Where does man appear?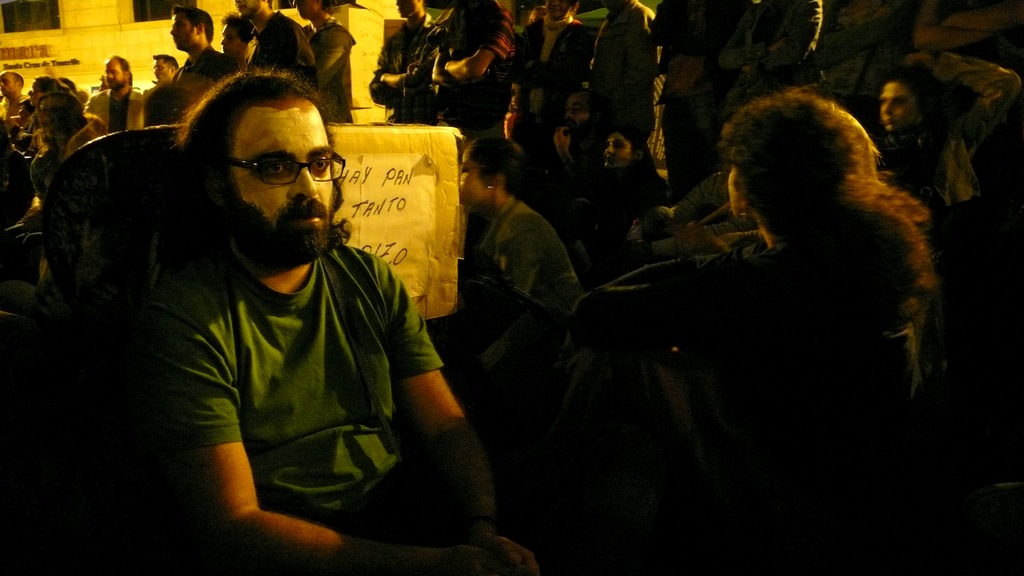
Appears at select_region(171, 3, 231, 99).
